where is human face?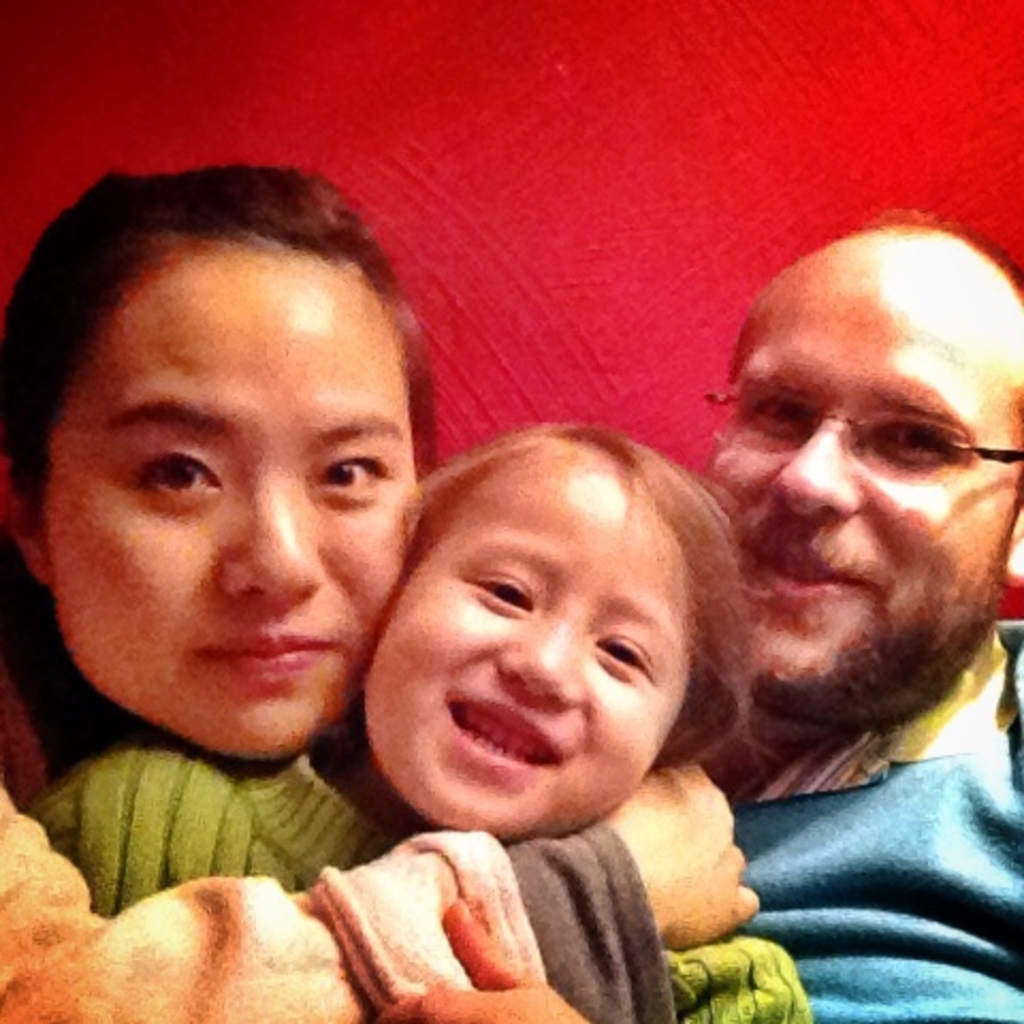
708, 282, 998, 693.
